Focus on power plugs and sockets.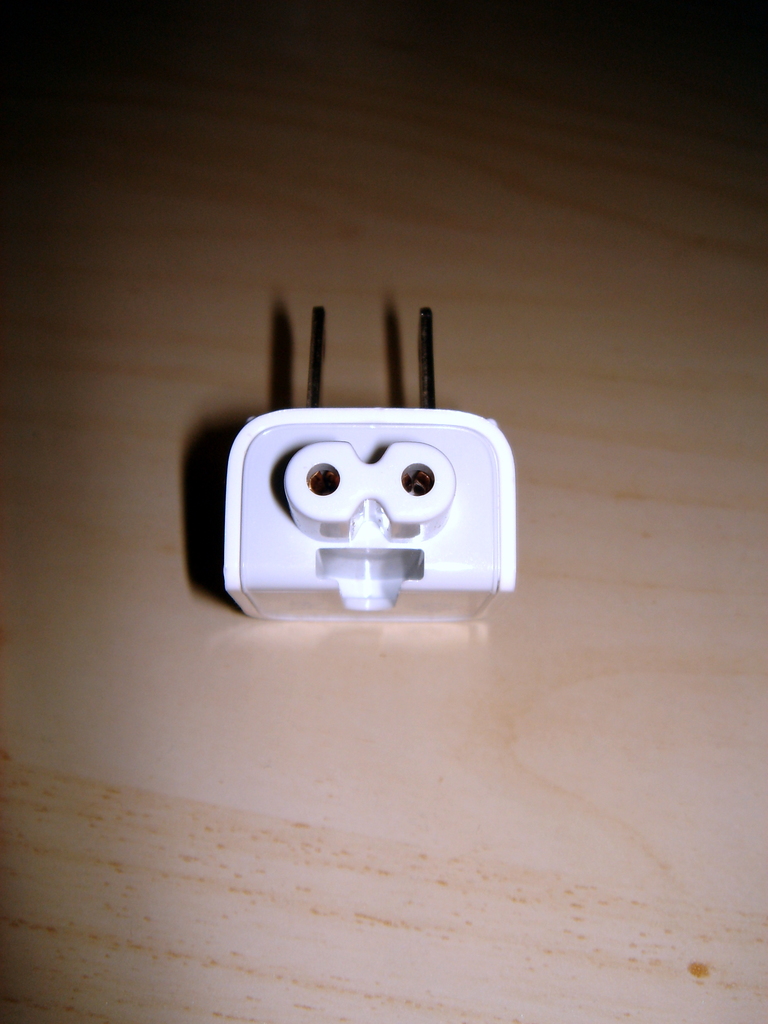
Focused at 220/304/517/626.
